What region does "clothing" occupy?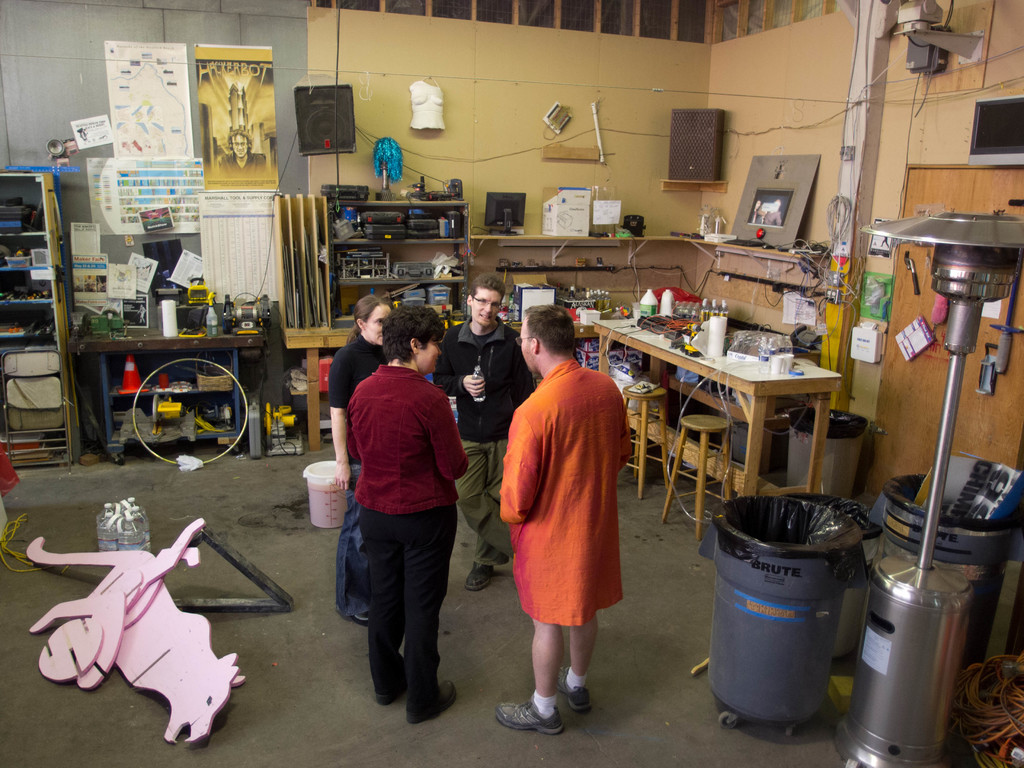
[430,310,538,575].
